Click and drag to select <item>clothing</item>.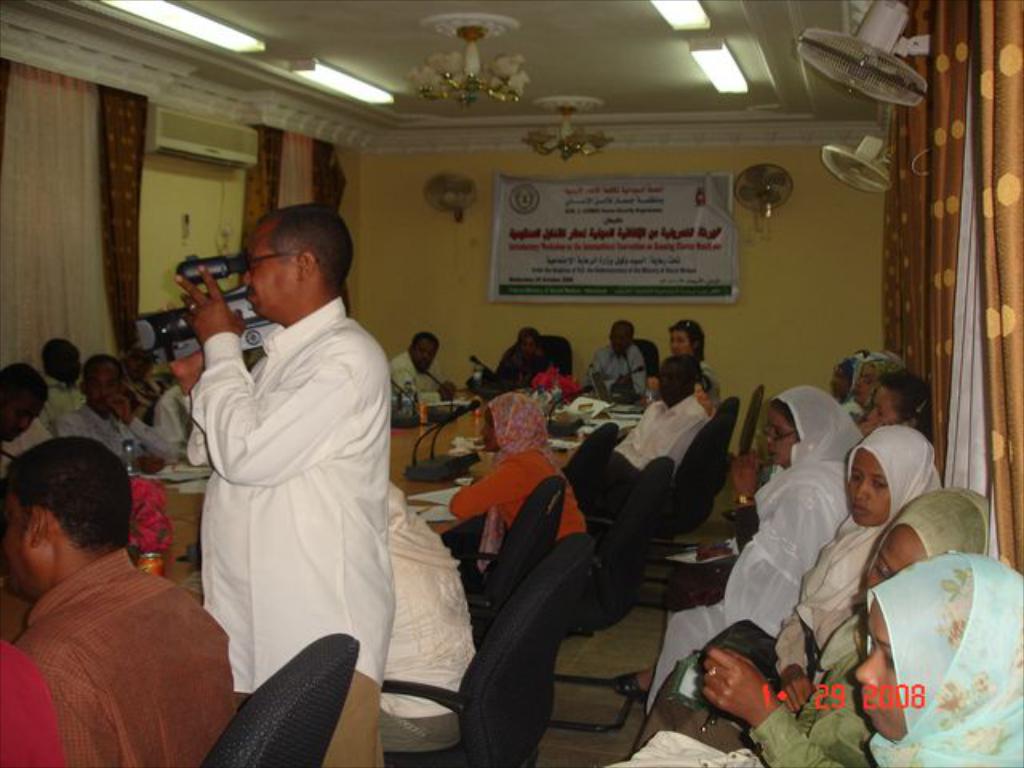
Selection: (582, 346, 645, 392).
